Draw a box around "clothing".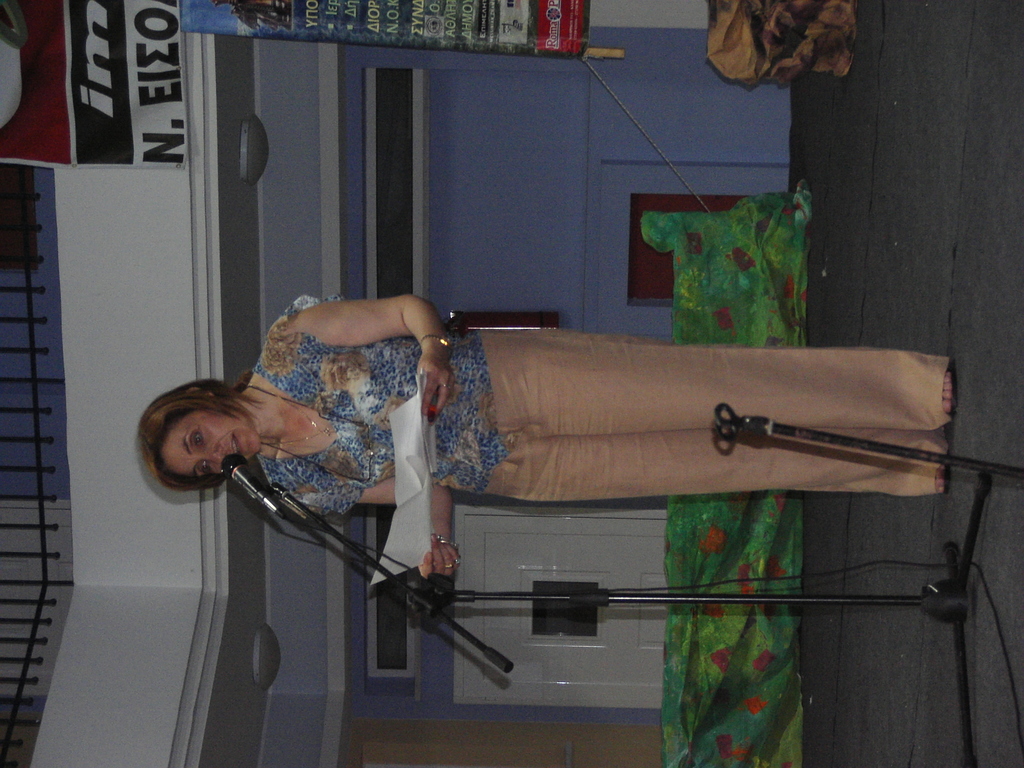
x1=227, y1=297, x2=932, y2=574.
